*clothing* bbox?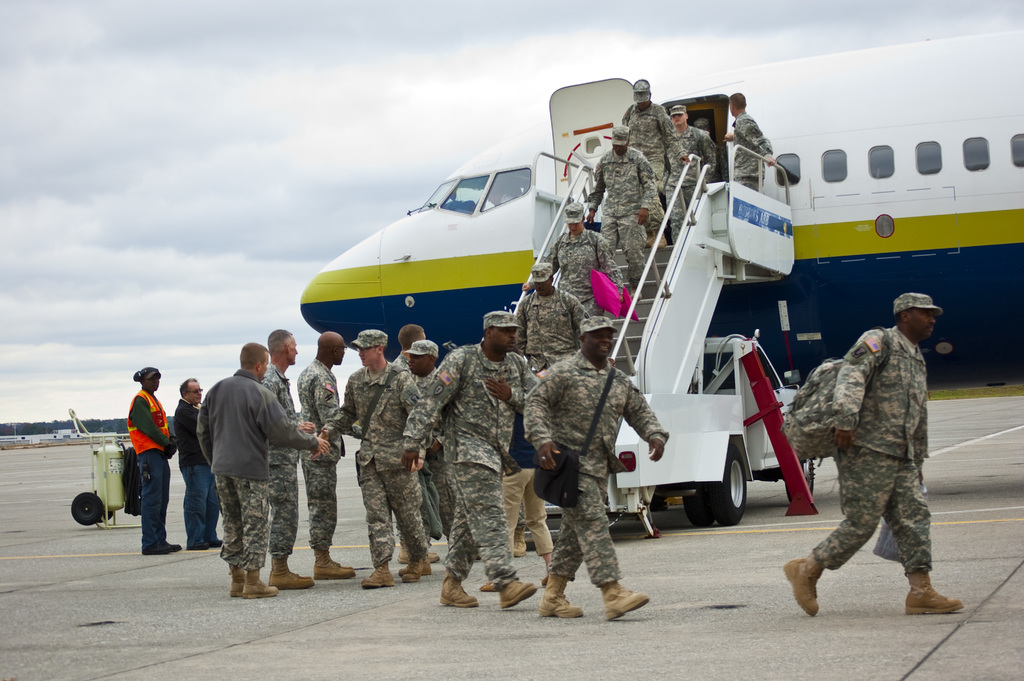
rect(348, 354, 449, 562)
